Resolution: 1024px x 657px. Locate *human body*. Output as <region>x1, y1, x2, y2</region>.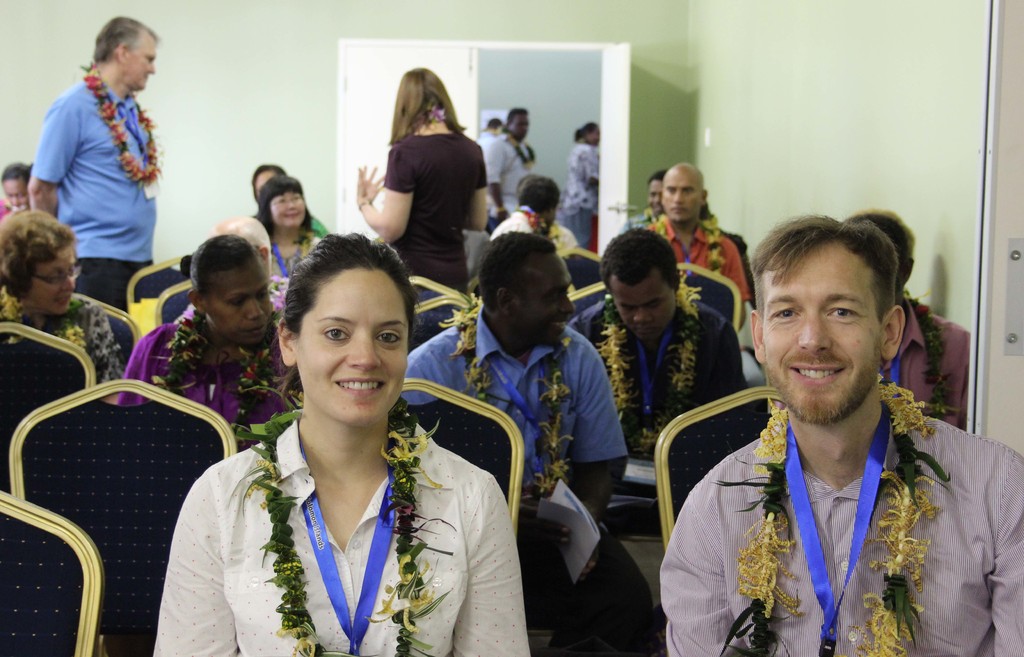
<region>264, 230, 316, 280</region>.
